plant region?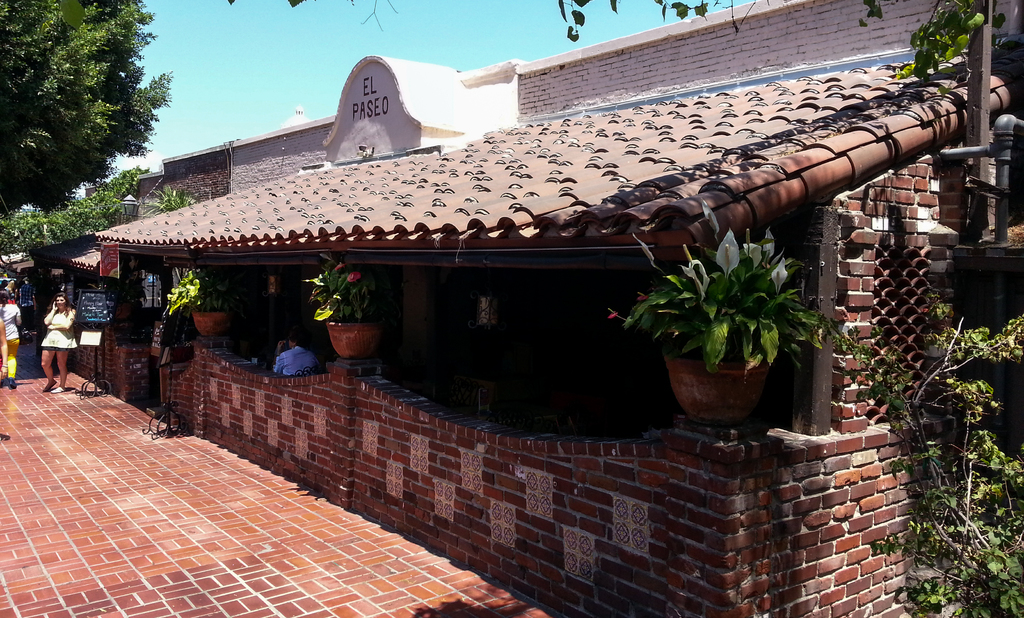
Rect(145, 187, 194, 224)
